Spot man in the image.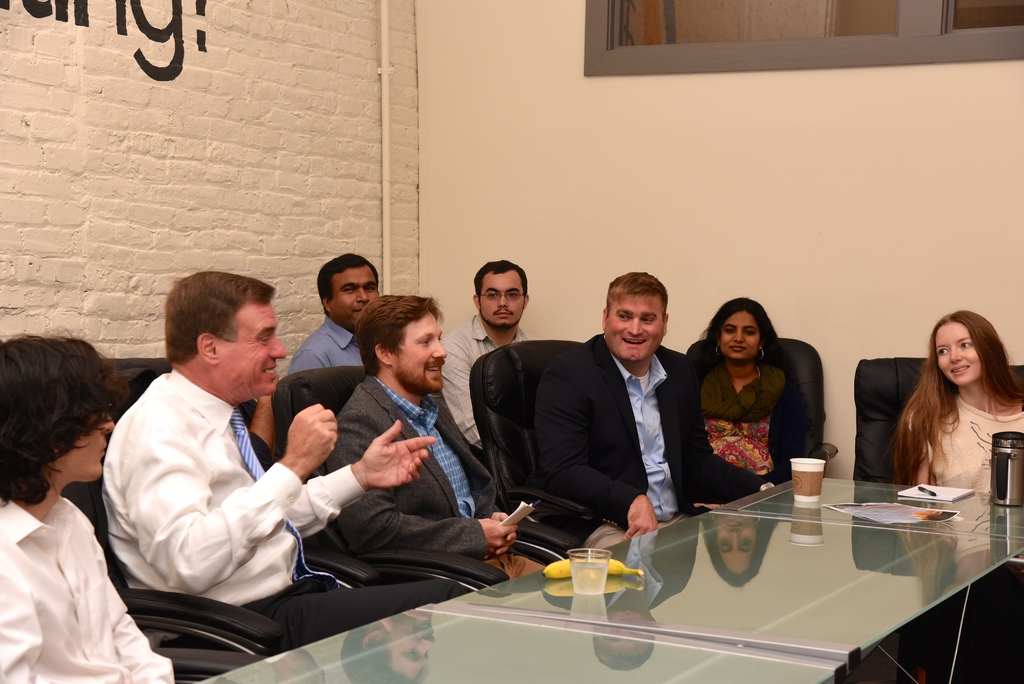
man found at 0/314/177/683.
